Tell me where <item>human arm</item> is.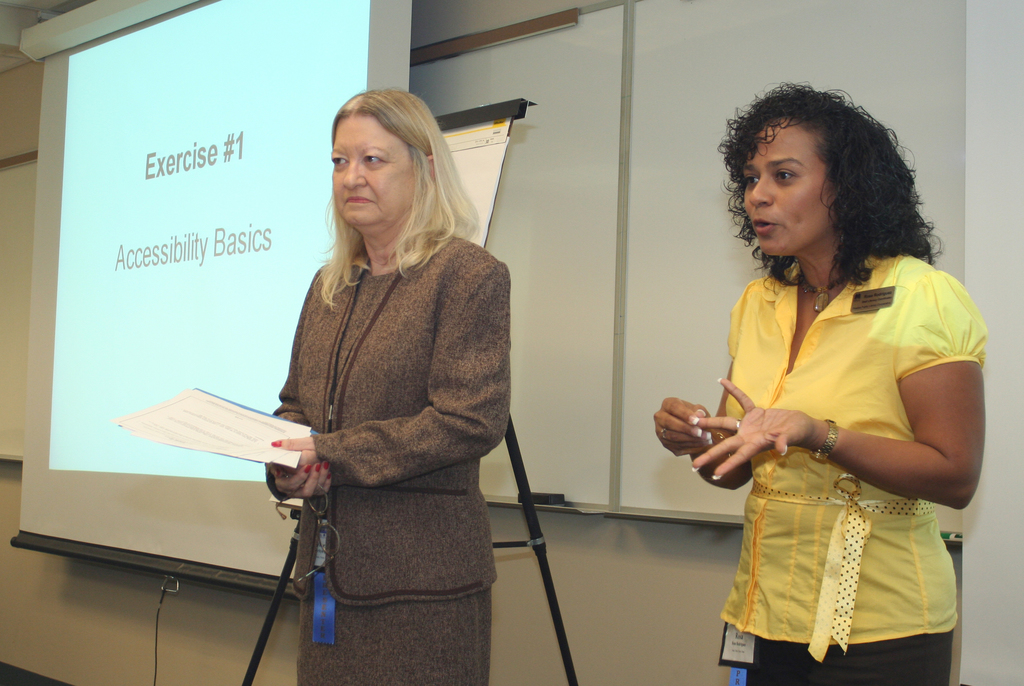
<item>human arm</item> is at 271, 235, 521, 489.
